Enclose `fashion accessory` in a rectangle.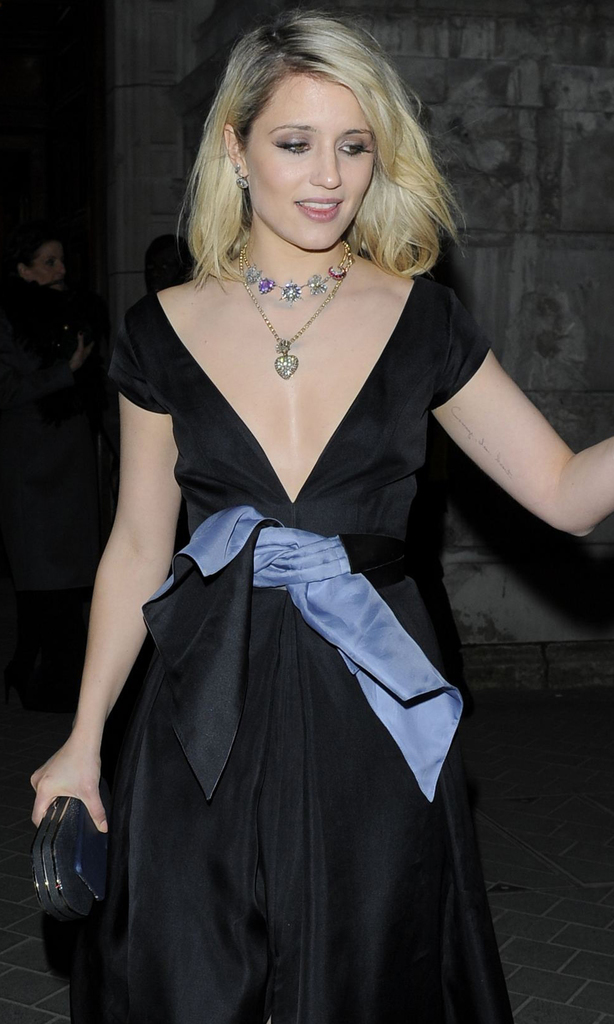
select_region(239, 237, 349, 310).
